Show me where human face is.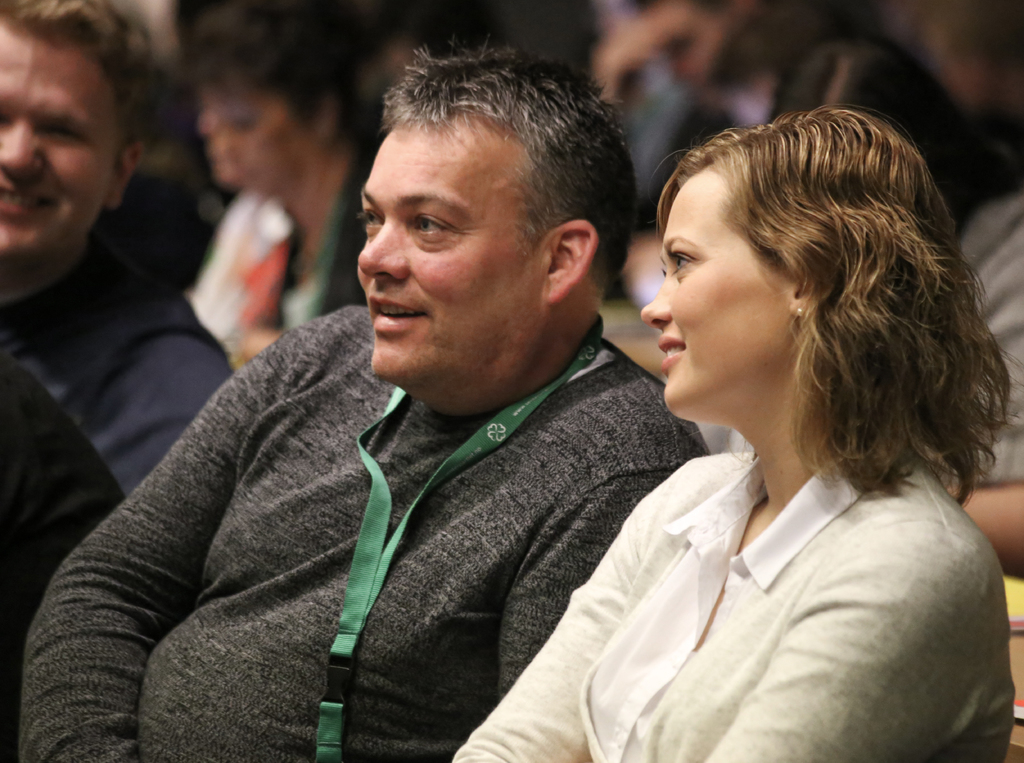
human face is at (left=0, top=24, right=102, bottom=255).
